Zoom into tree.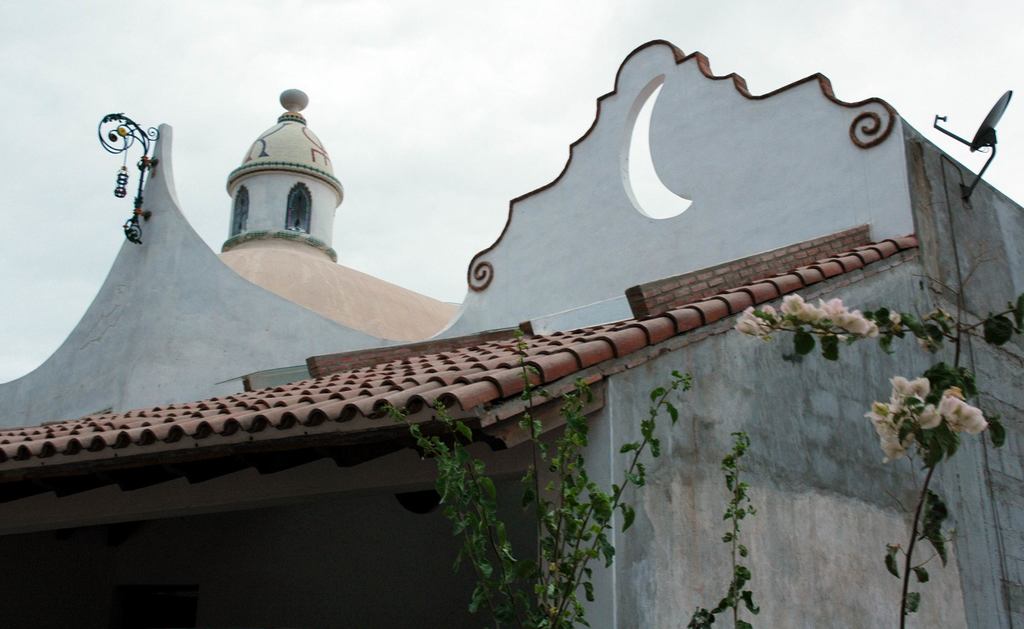
Zoom target: BBox(376, 294, 1023, 628).
